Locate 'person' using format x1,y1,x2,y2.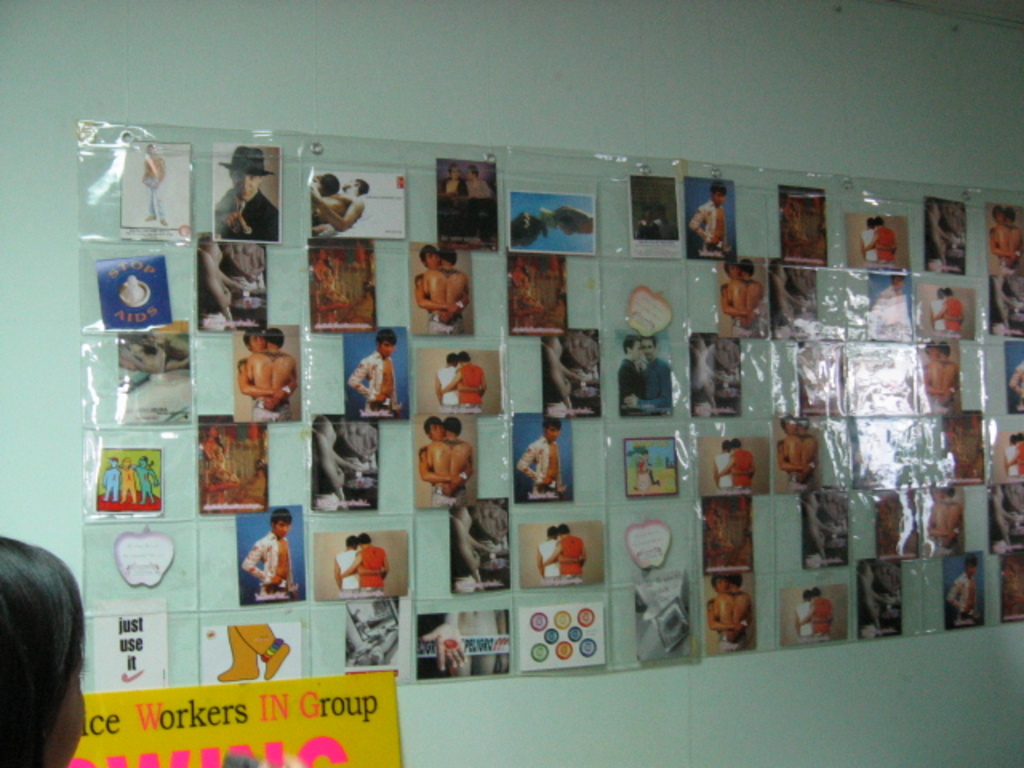
510,200,597,246.
